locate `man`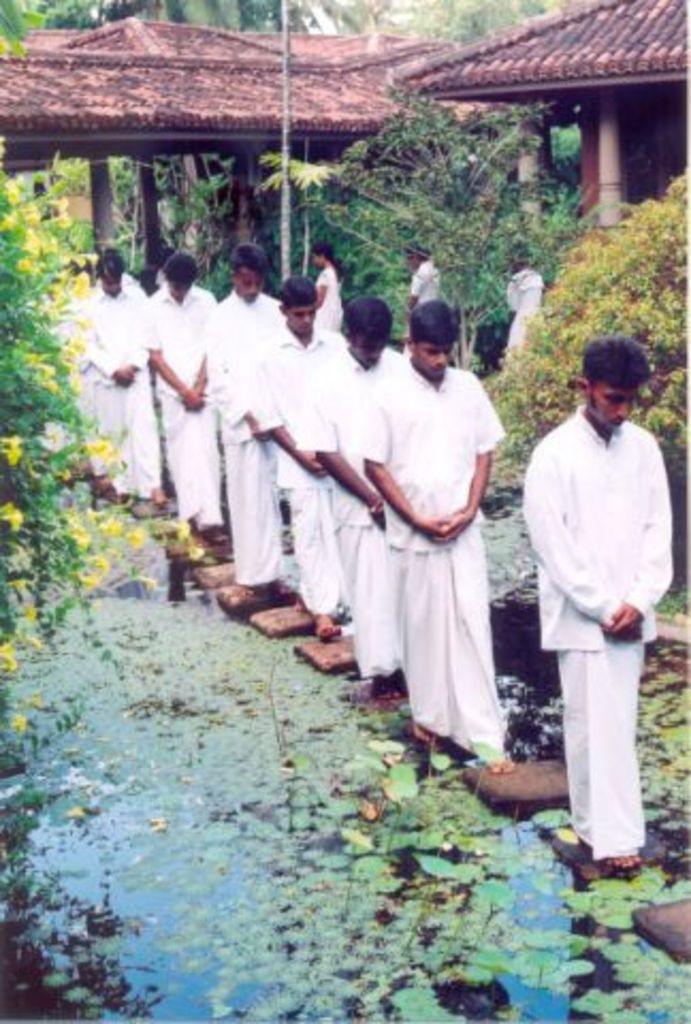
locate(194, 239, 288, 587)
